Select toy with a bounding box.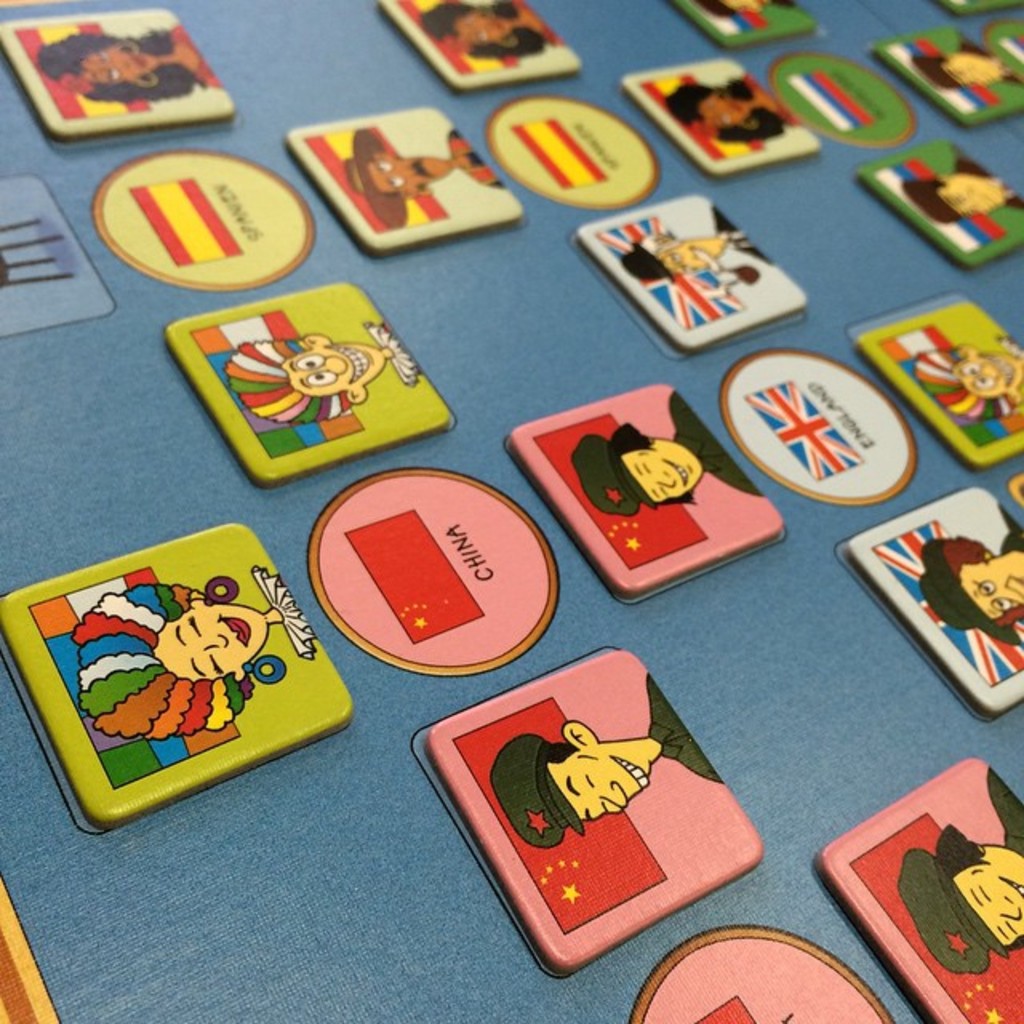
pyautogui.locateOnScreen(850, 486, 1022, 718).
